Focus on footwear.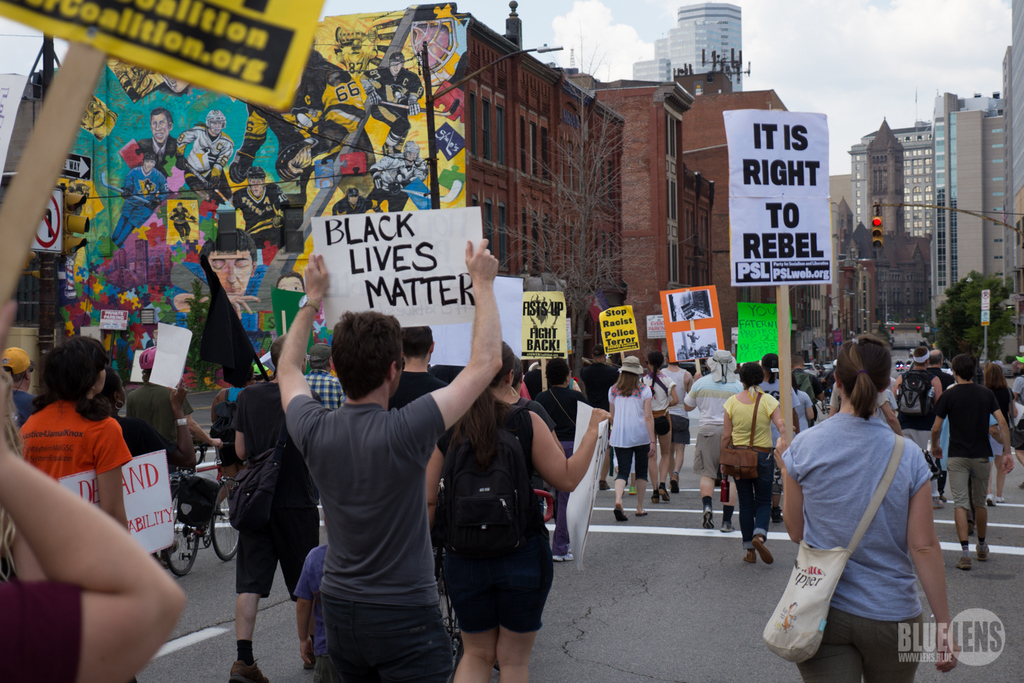
Focused at (left=770, top=508, right=784, bottom=525).
